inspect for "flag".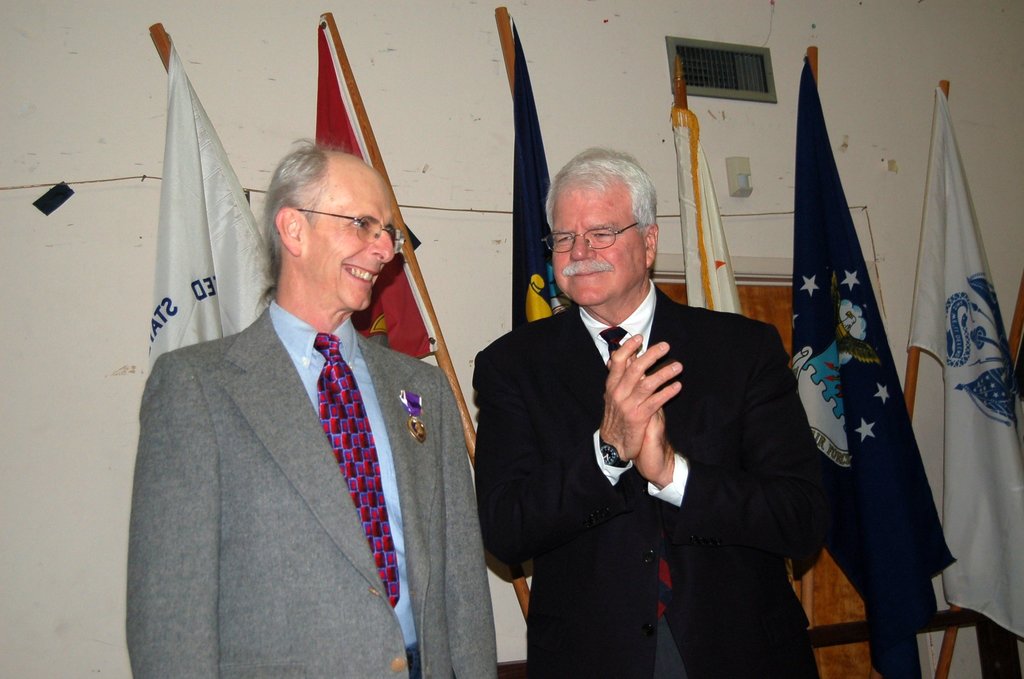
Inspection: left=507, top=19, right=564, bottom=605.
